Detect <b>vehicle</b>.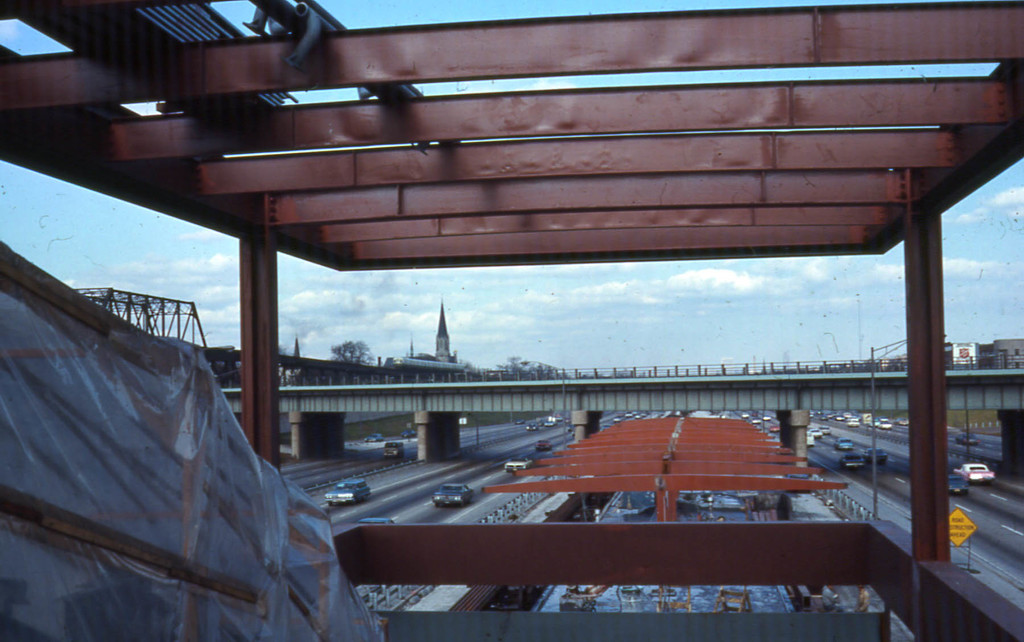
Detected at (507, 455, 536, 470).
